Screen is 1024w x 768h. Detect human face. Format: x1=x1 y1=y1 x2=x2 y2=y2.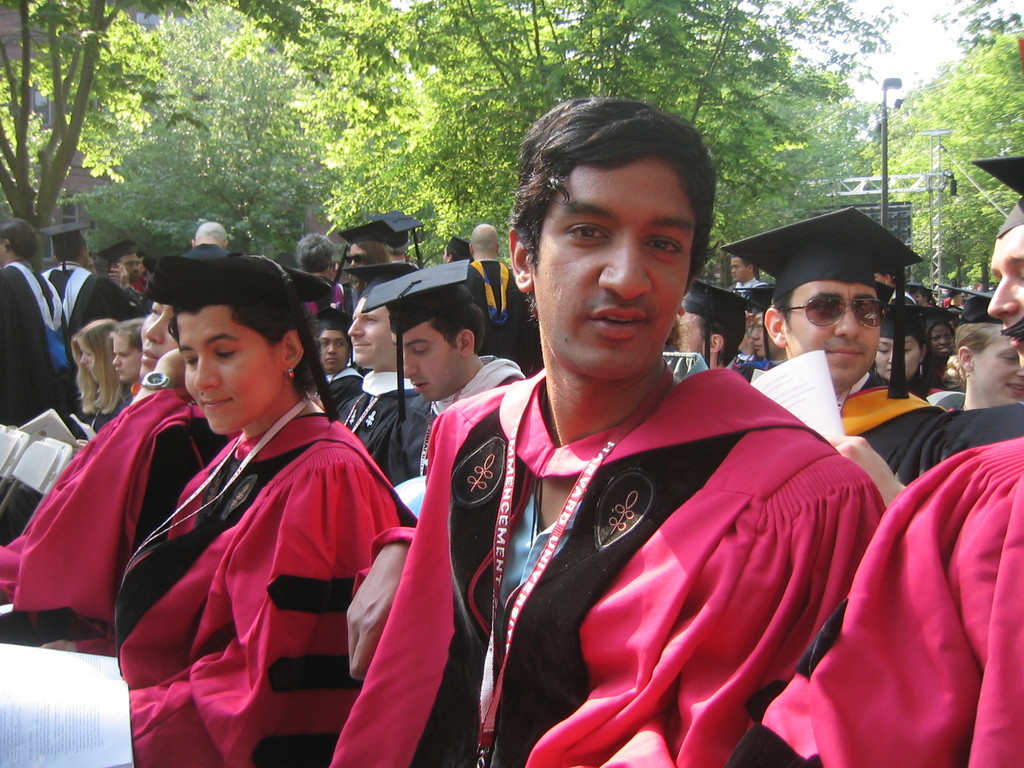
x1=175 y1=298 x2=278 y2=436.
